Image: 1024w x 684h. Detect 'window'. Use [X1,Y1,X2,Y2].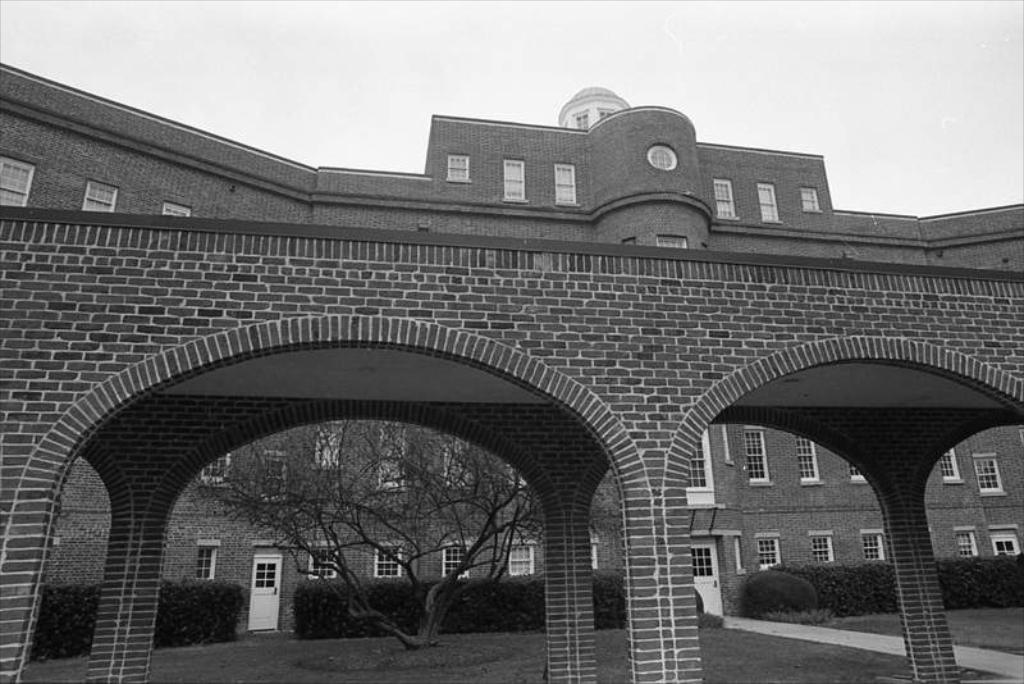
[806,529,836,558].
